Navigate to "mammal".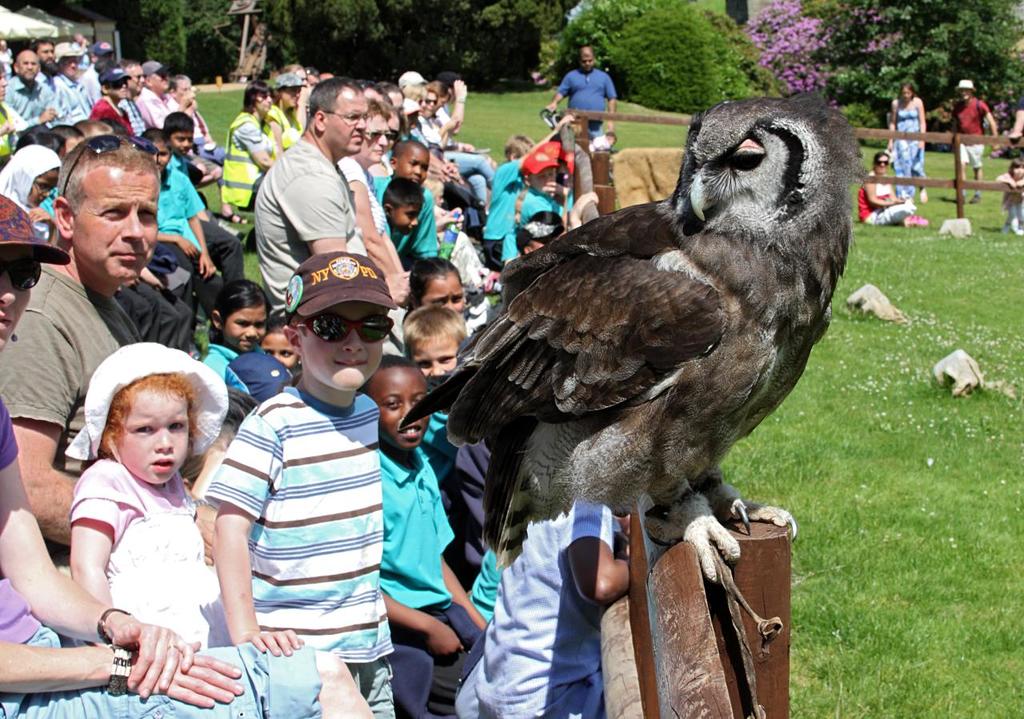
Navigation target: (886, 77, 929, 202).
